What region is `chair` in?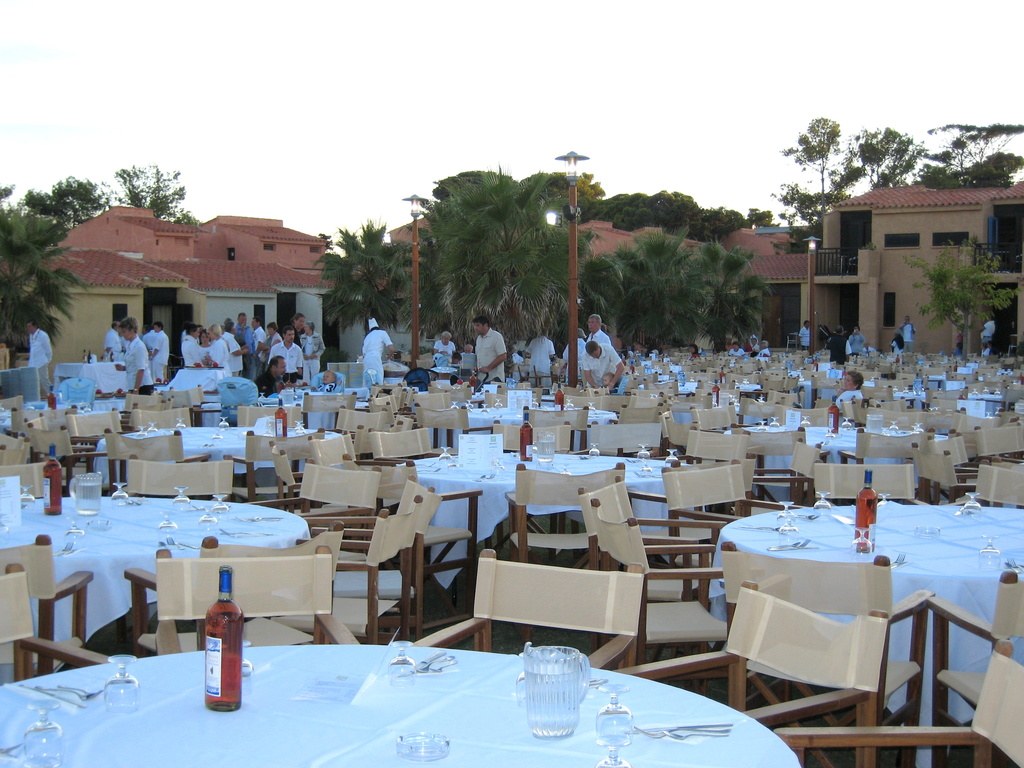
152 547 356 653.
